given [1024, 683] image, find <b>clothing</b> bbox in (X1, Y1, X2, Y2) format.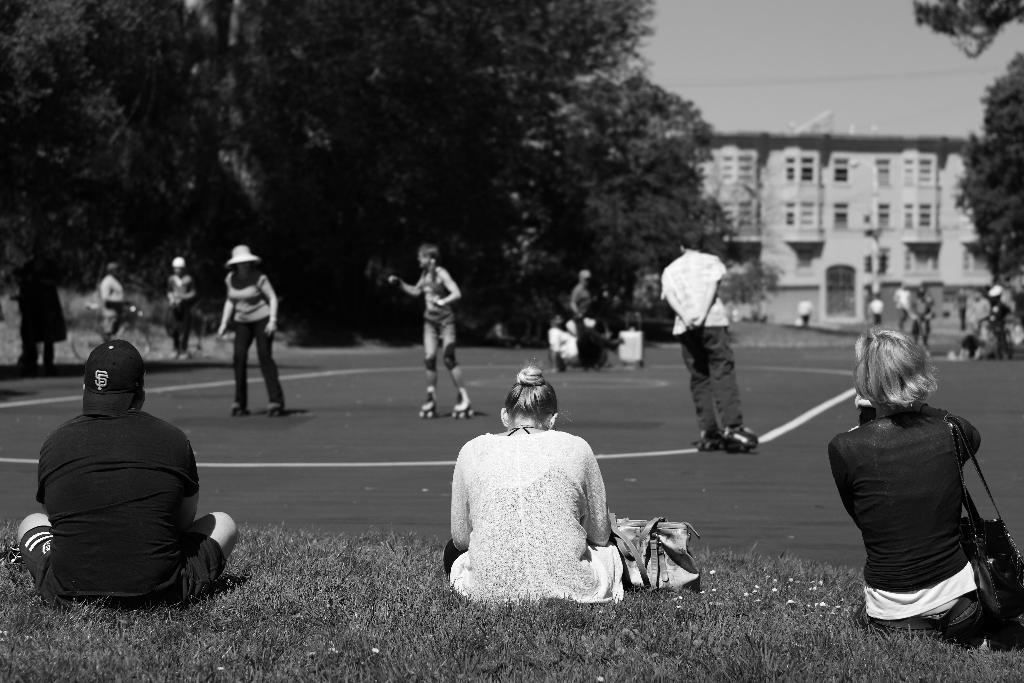
(419, 261, 459, 361).
